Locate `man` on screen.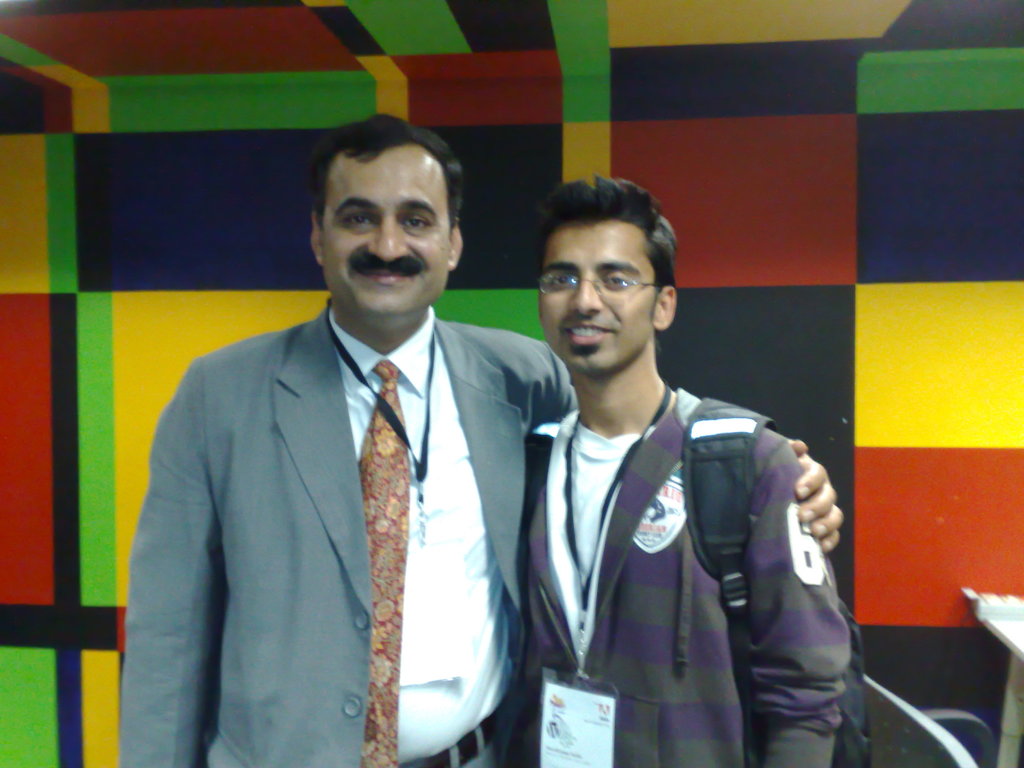
On screen at <bbox>142, 132, 569, 767</bbox>.
